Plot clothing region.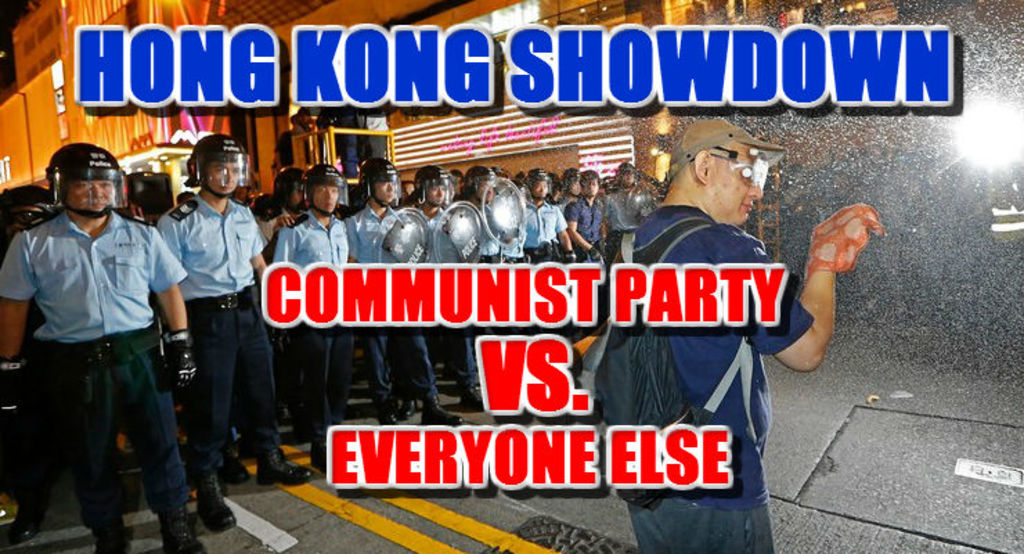
Plotted at left=343, top=204, right=441, bottom=442.
